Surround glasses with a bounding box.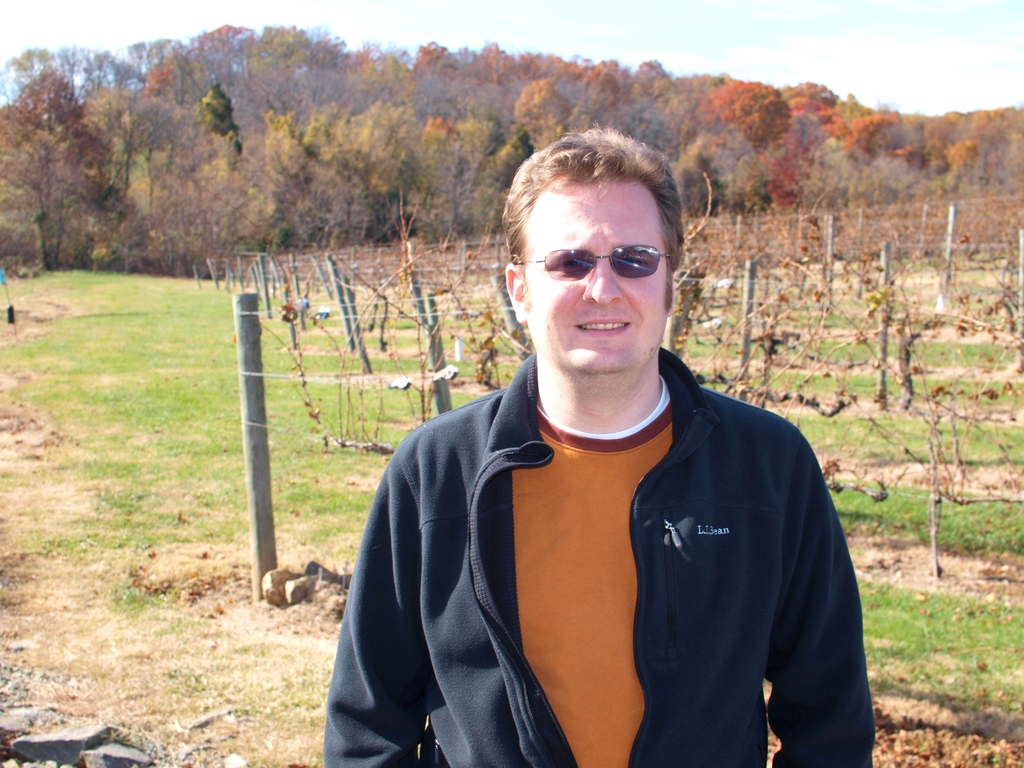
select_region(516, 243, 673, 283).
